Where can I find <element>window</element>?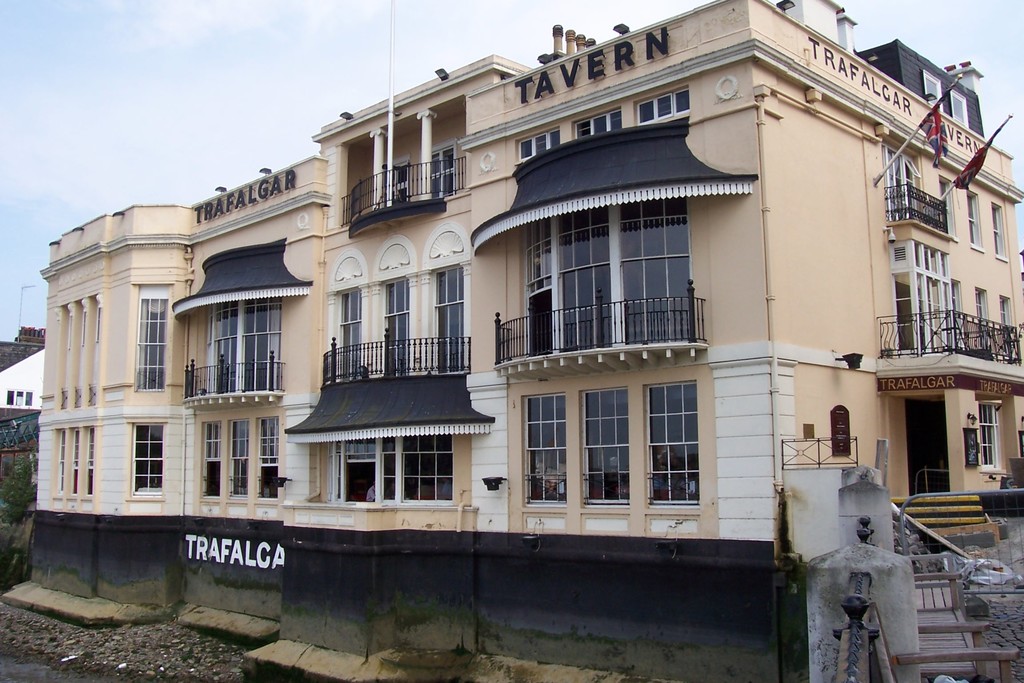
You can find it at (202, 416, 280, 500).
